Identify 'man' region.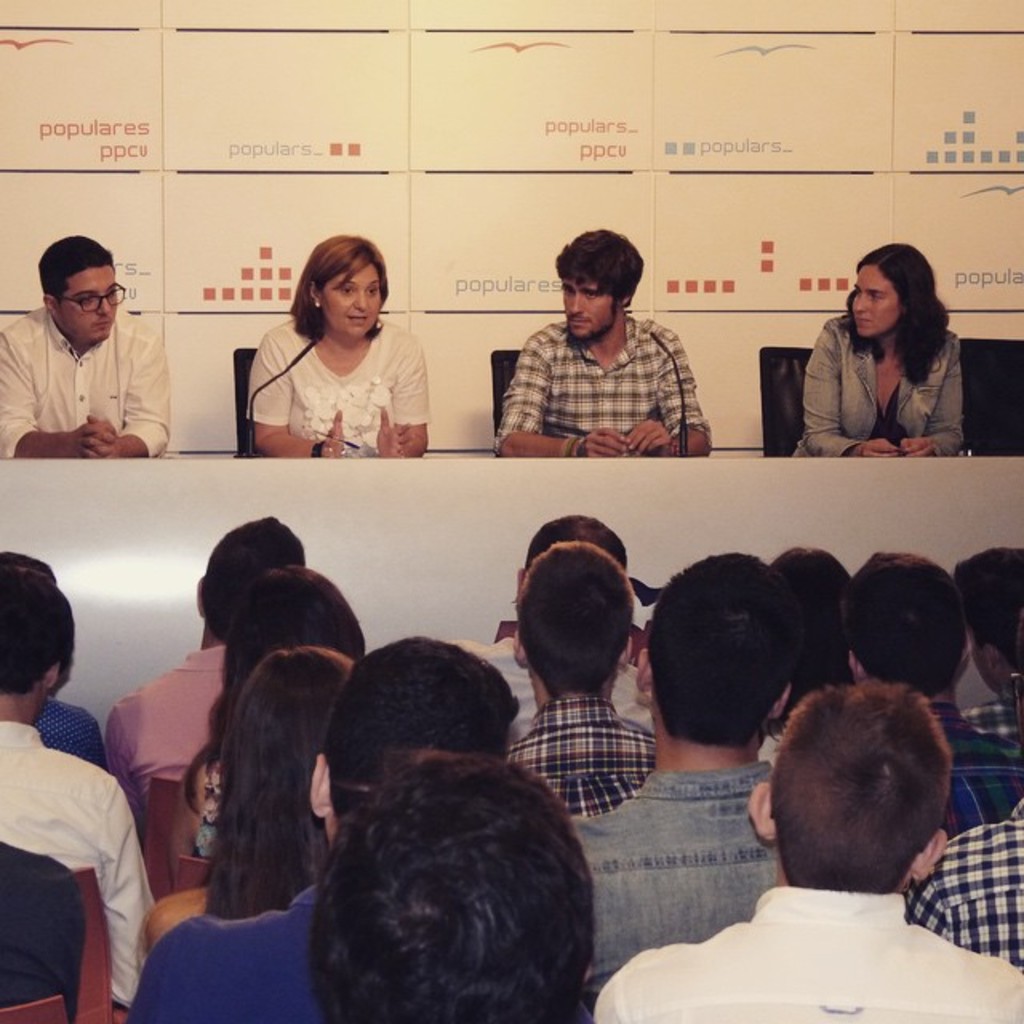
Region: <bbox>550, 541, 834, 1018</bbox>.
